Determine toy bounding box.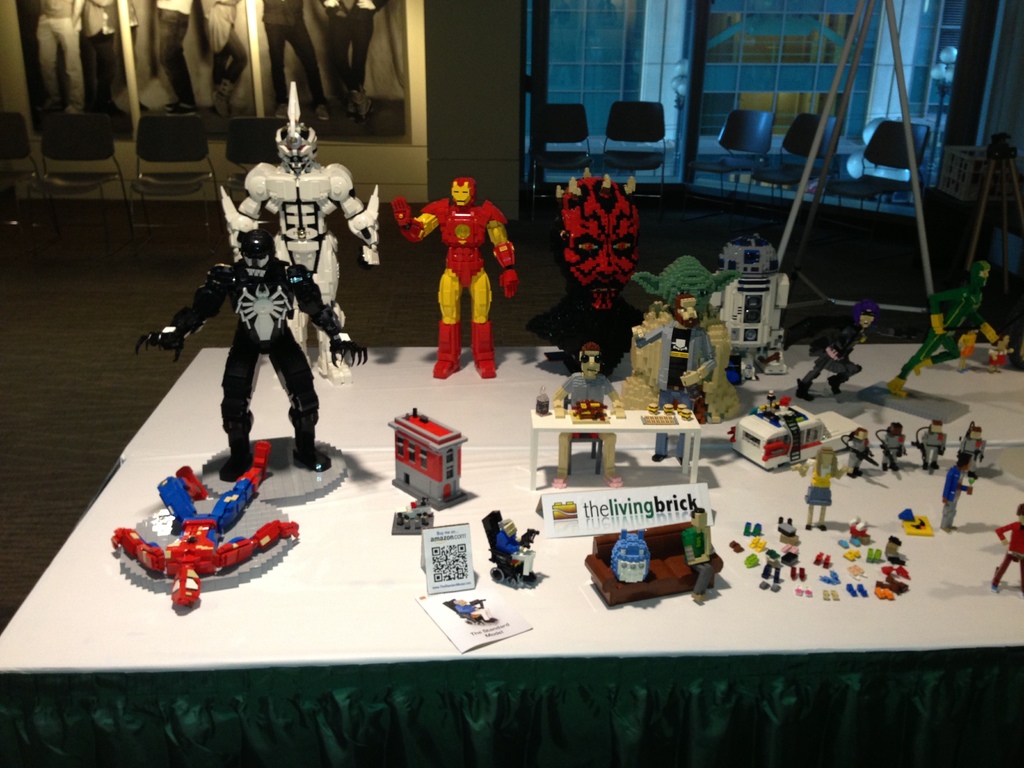
Determined: left=728, top=538, right=746, bottom=554.
